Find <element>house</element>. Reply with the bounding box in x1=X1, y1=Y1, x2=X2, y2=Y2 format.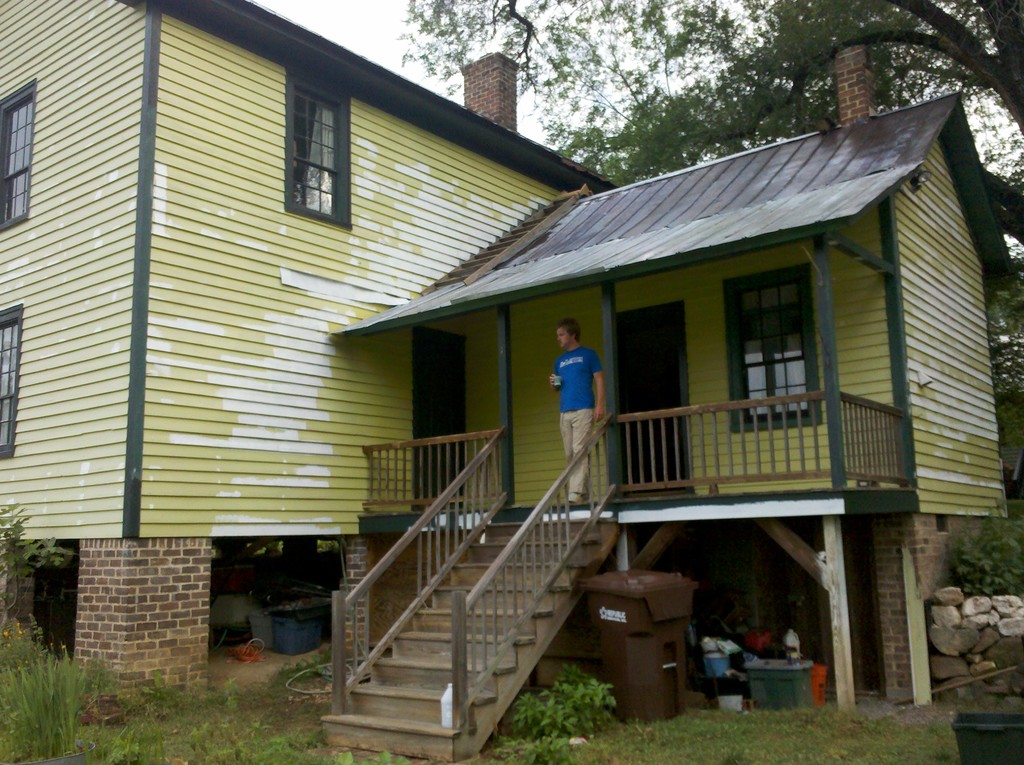
x1=1, y1=34, x2=1023, y2=700.
